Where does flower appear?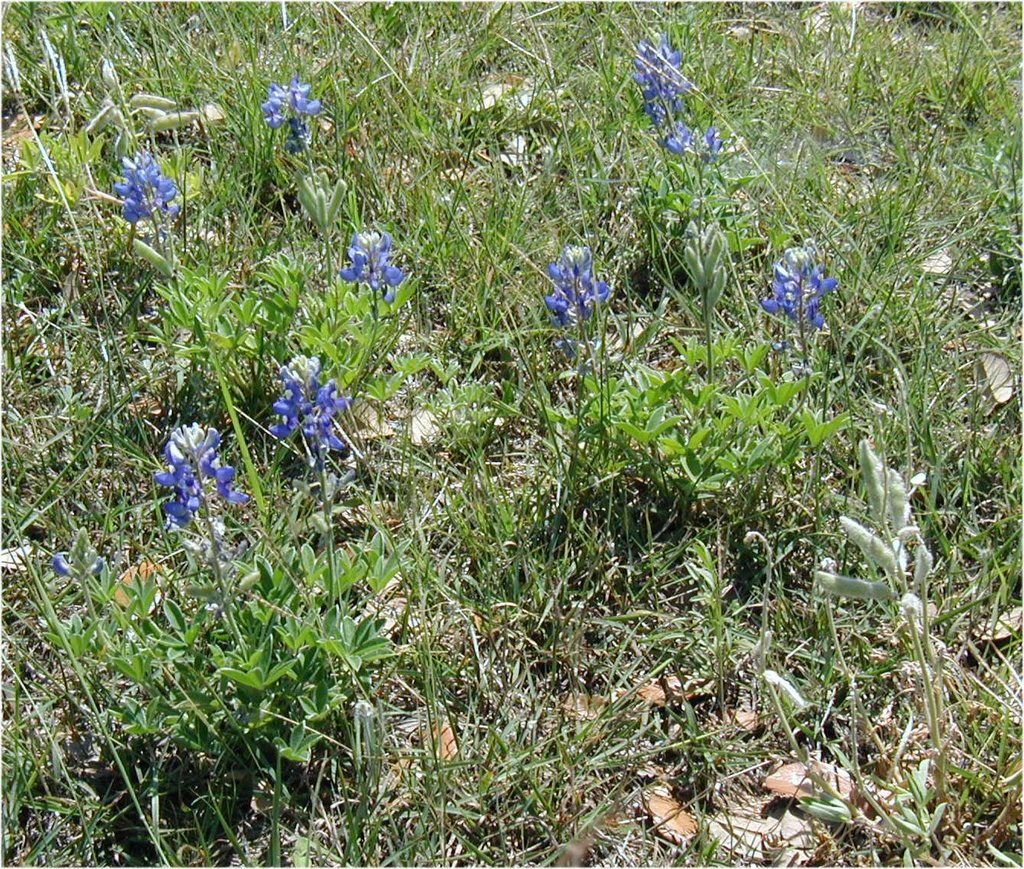
Appears at bbox(760, 243, 832, 352).
